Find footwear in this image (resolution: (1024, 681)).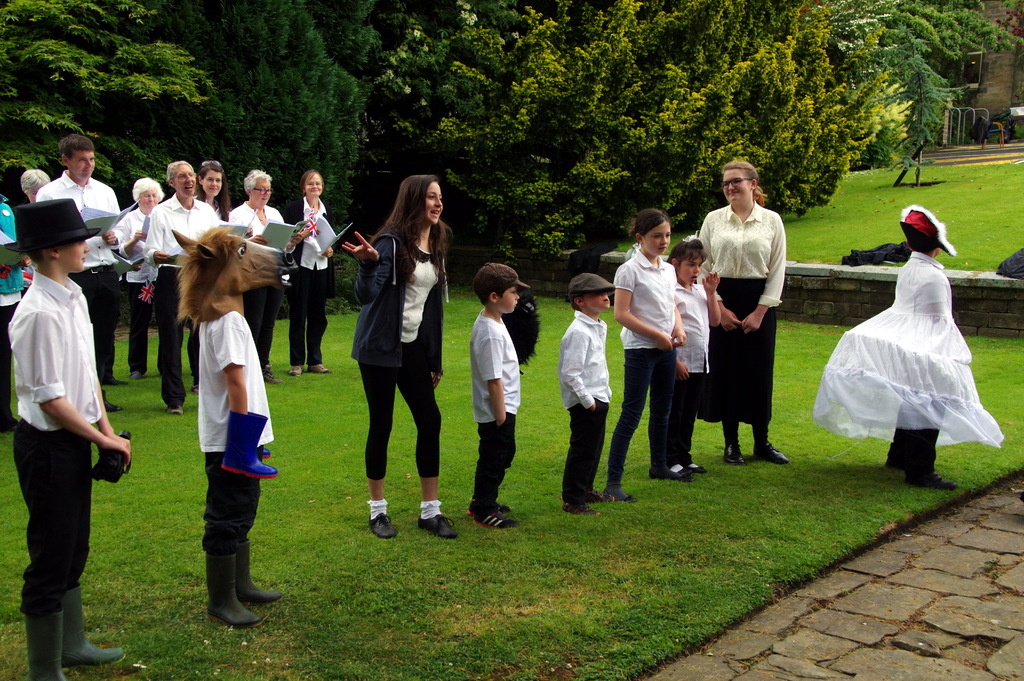
region(908, 477, 955, 492).
